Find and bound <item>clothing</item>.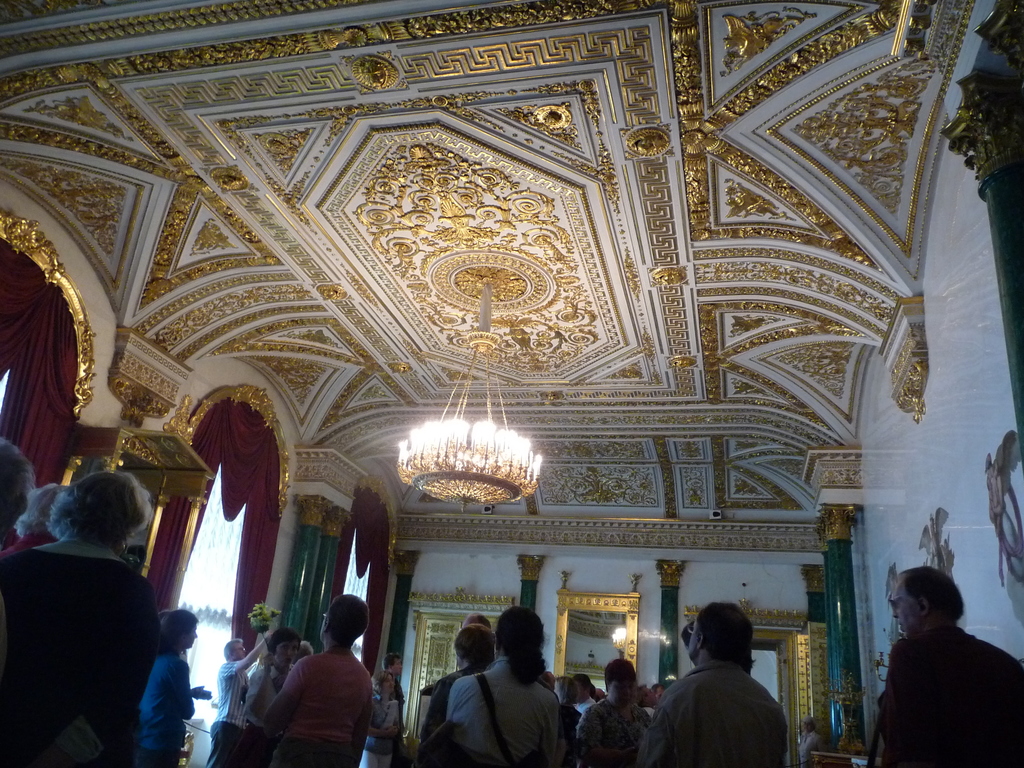
Bound: x1=571, y1=696, x2=650, y2=767.
